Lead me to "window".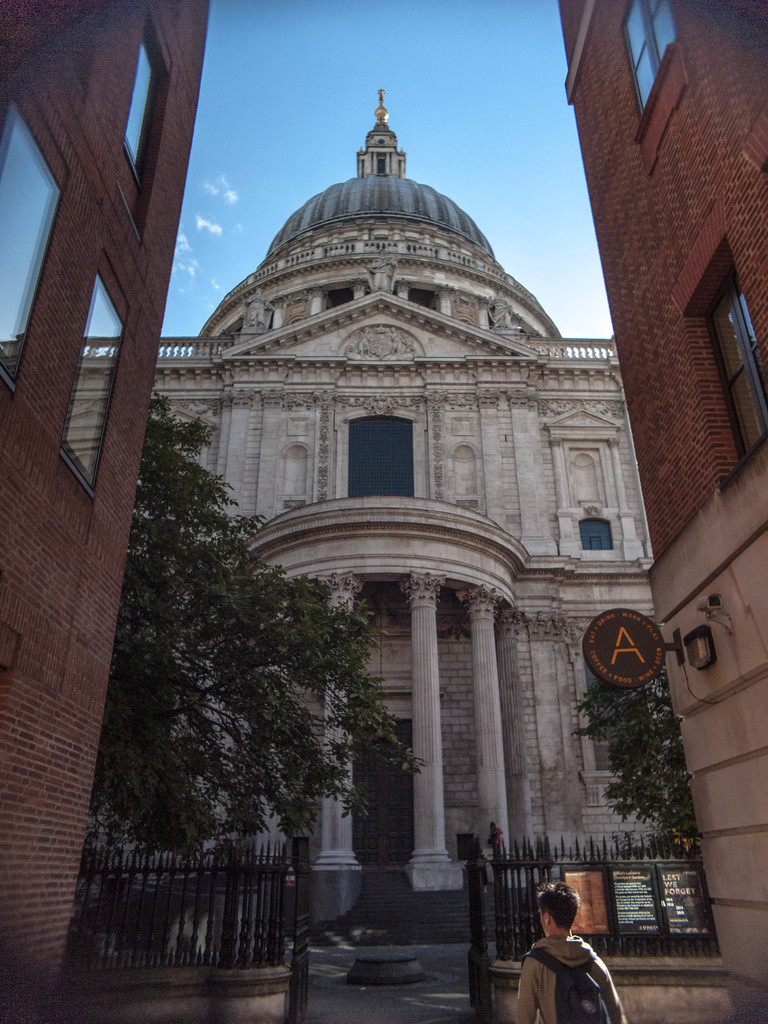
Lead to box(112, 10, 168, 200).
